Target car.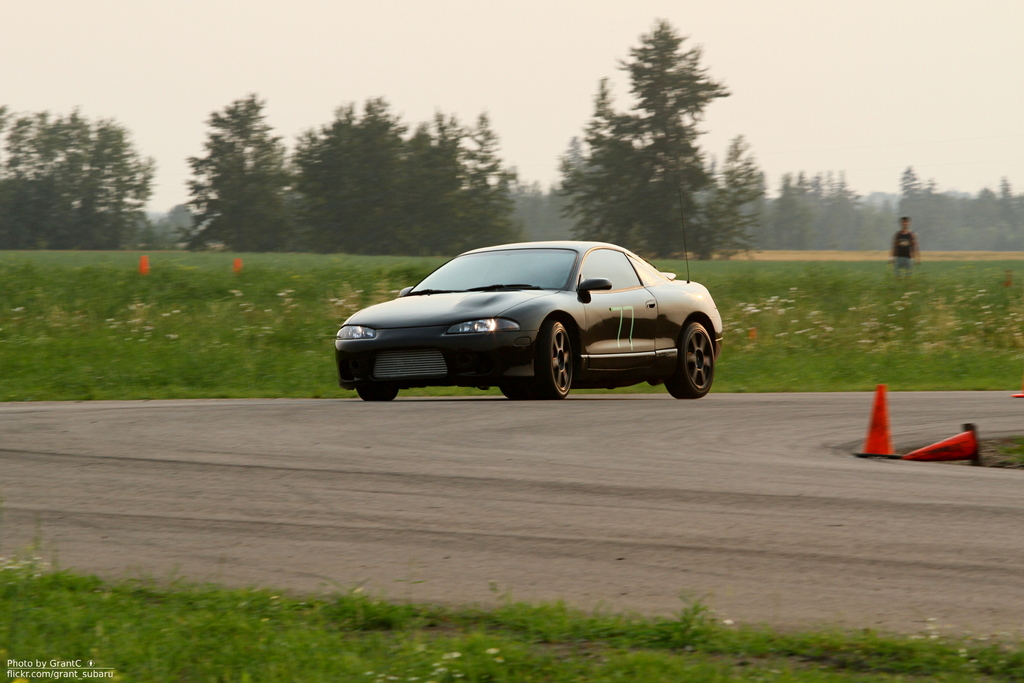
Target region: [left=335, top=186, right=729, bottom=396].
